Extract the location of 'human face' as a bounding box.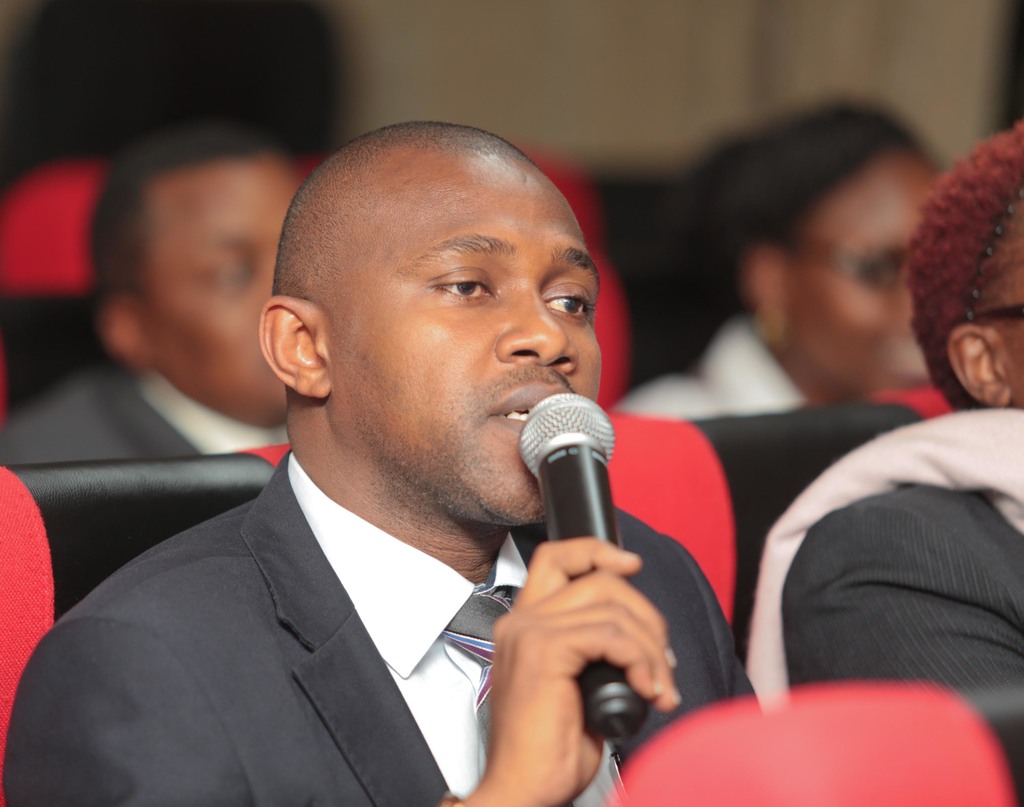
x1=151, y1=147, x2=297, y2=421.
